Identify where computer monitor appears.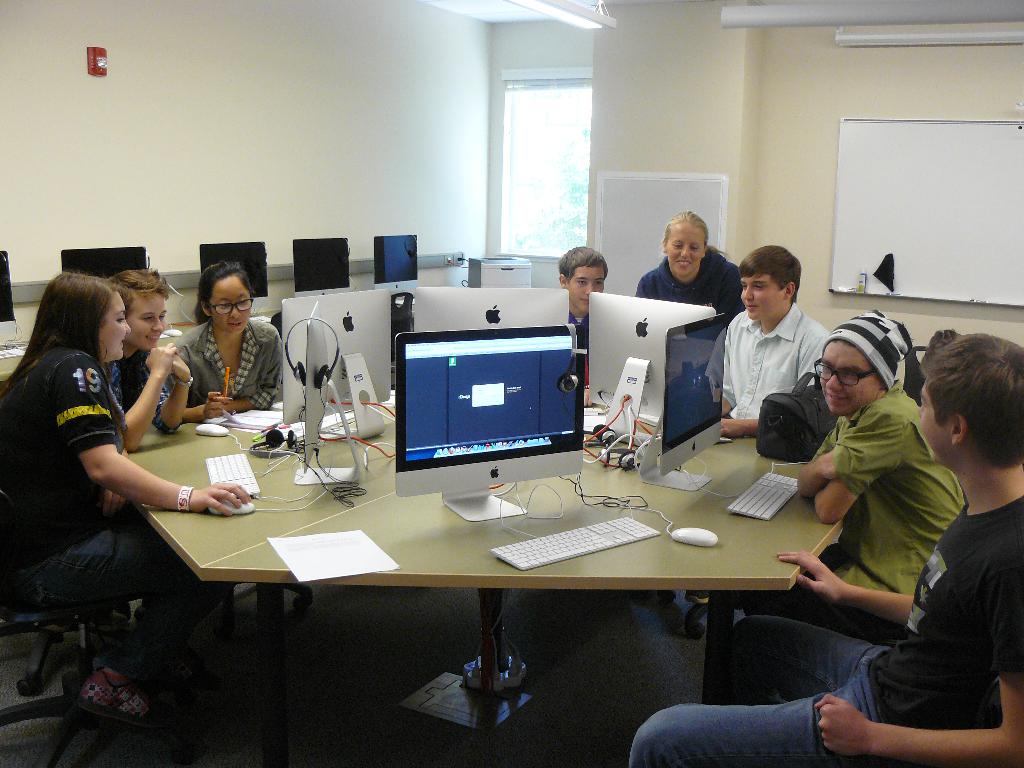
Appears at pyautogui.locateOnScreen(194, 234, 273, 303).
